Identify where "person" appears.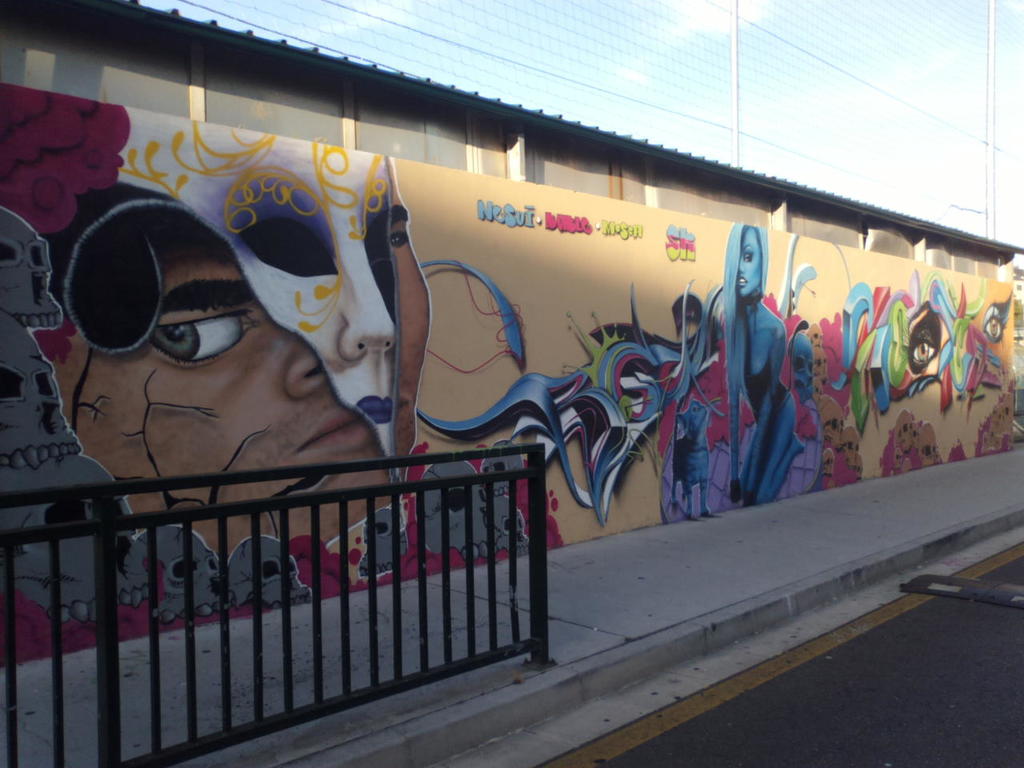
Appears at left=722, top=224, right=803, bottom=510.
